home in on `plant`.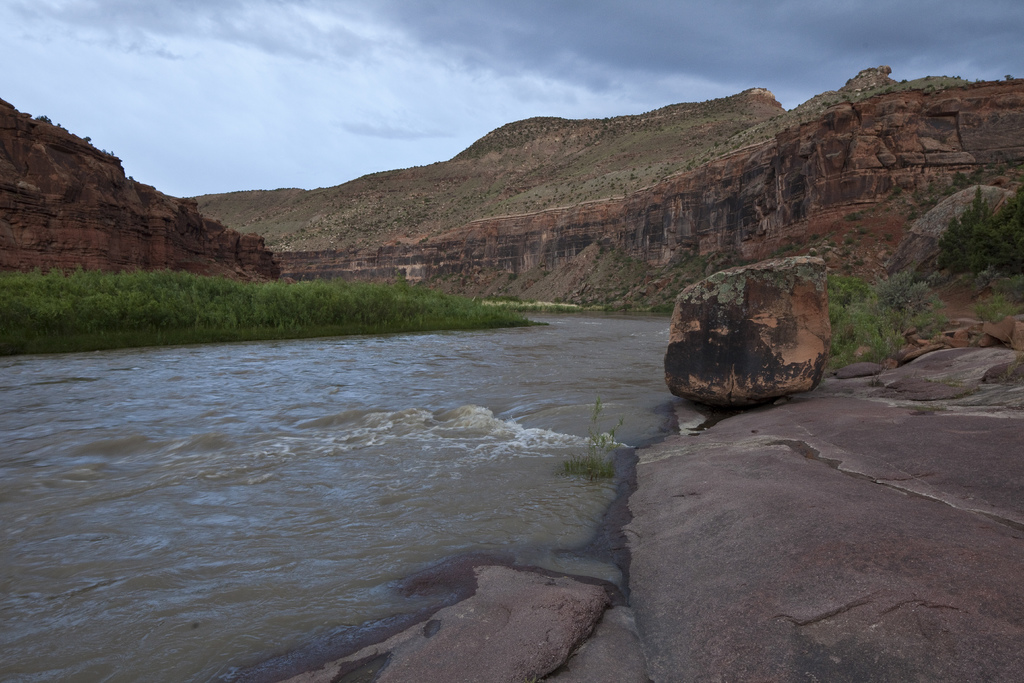
Homed in at 825, 279, 957, 367.
